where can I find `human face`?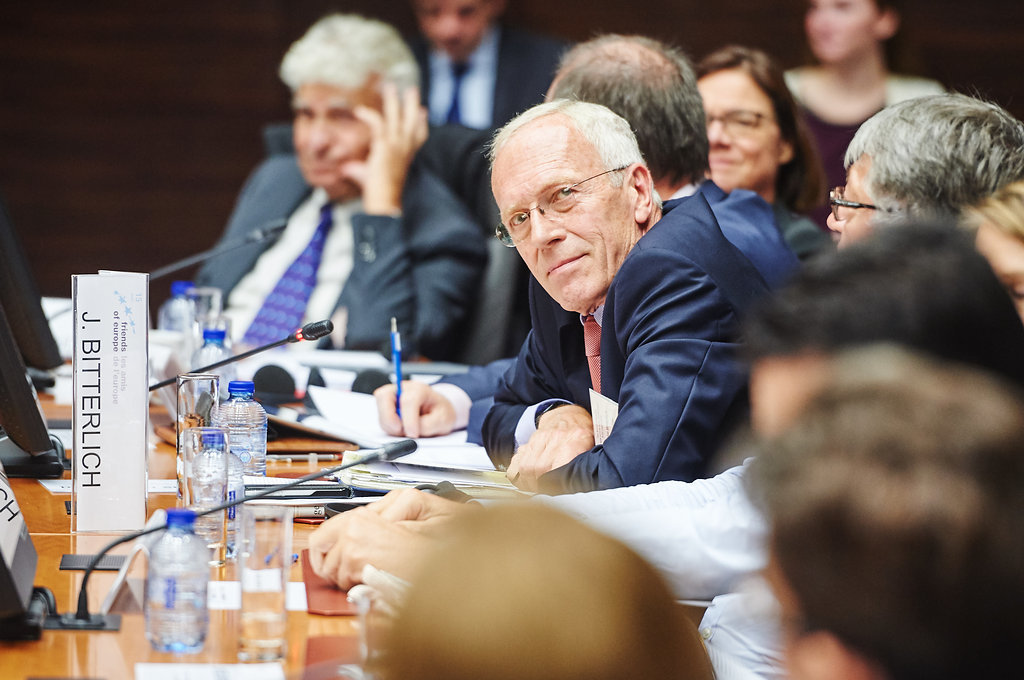
You can find it at BBox(809, 0, 871, 61).
